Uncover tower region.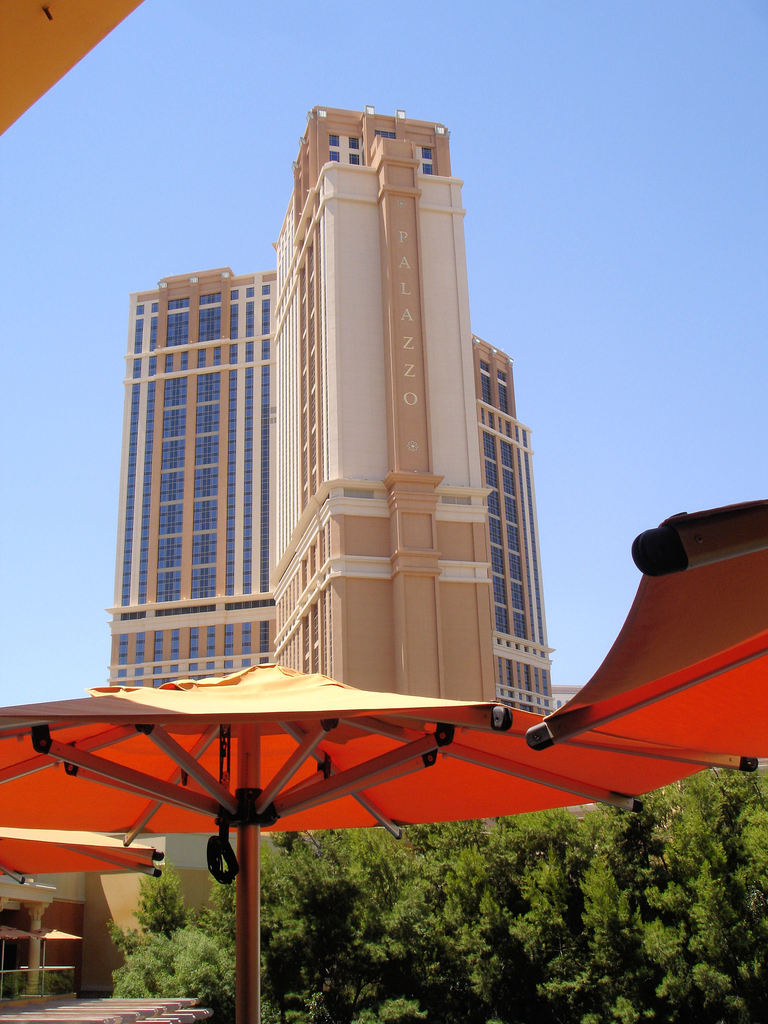
Uncovered: l=100, t=100, r=592, b=709.
